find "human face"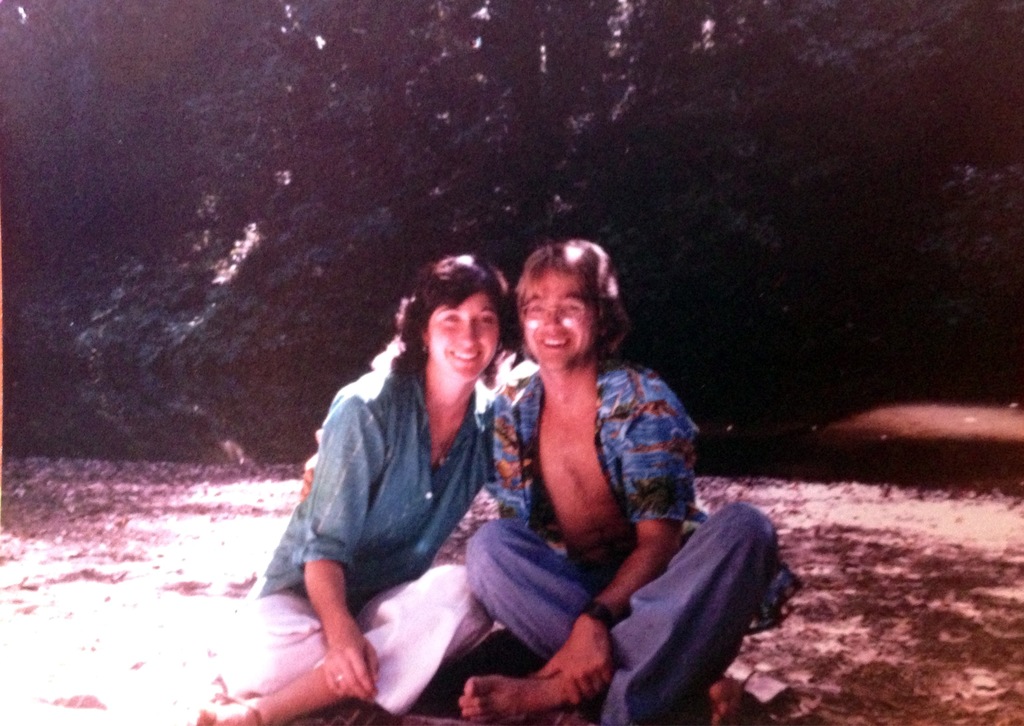
bbox=[522, 264, 599, 368]
